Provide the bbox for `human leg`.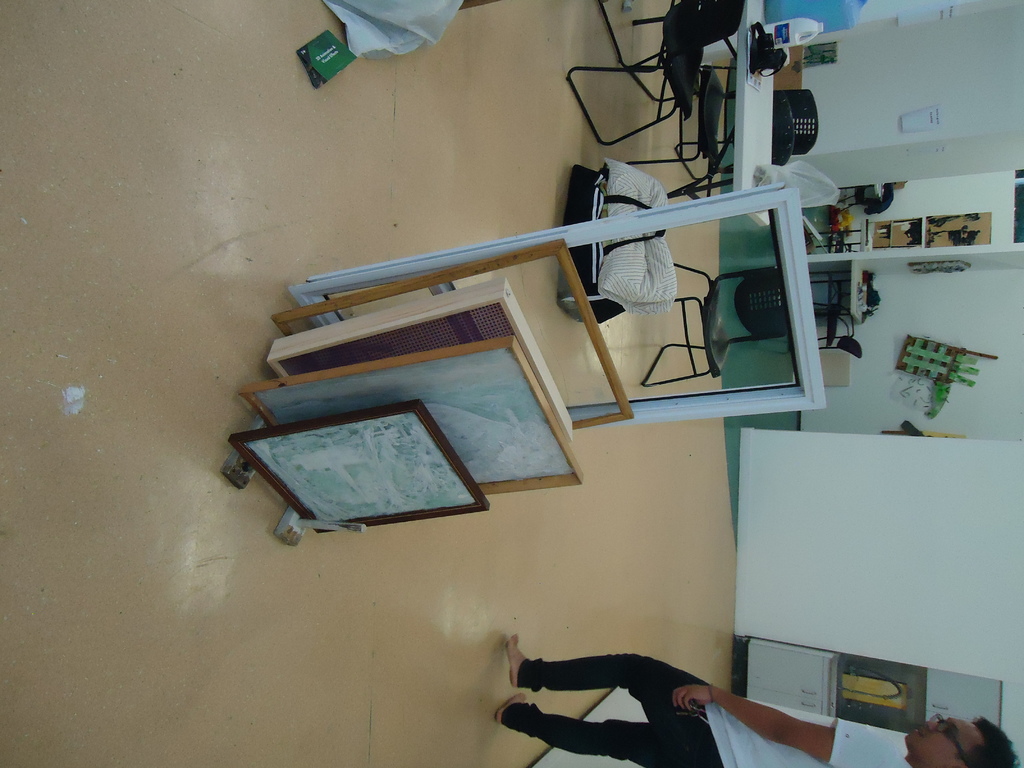
513:655:707:720.
